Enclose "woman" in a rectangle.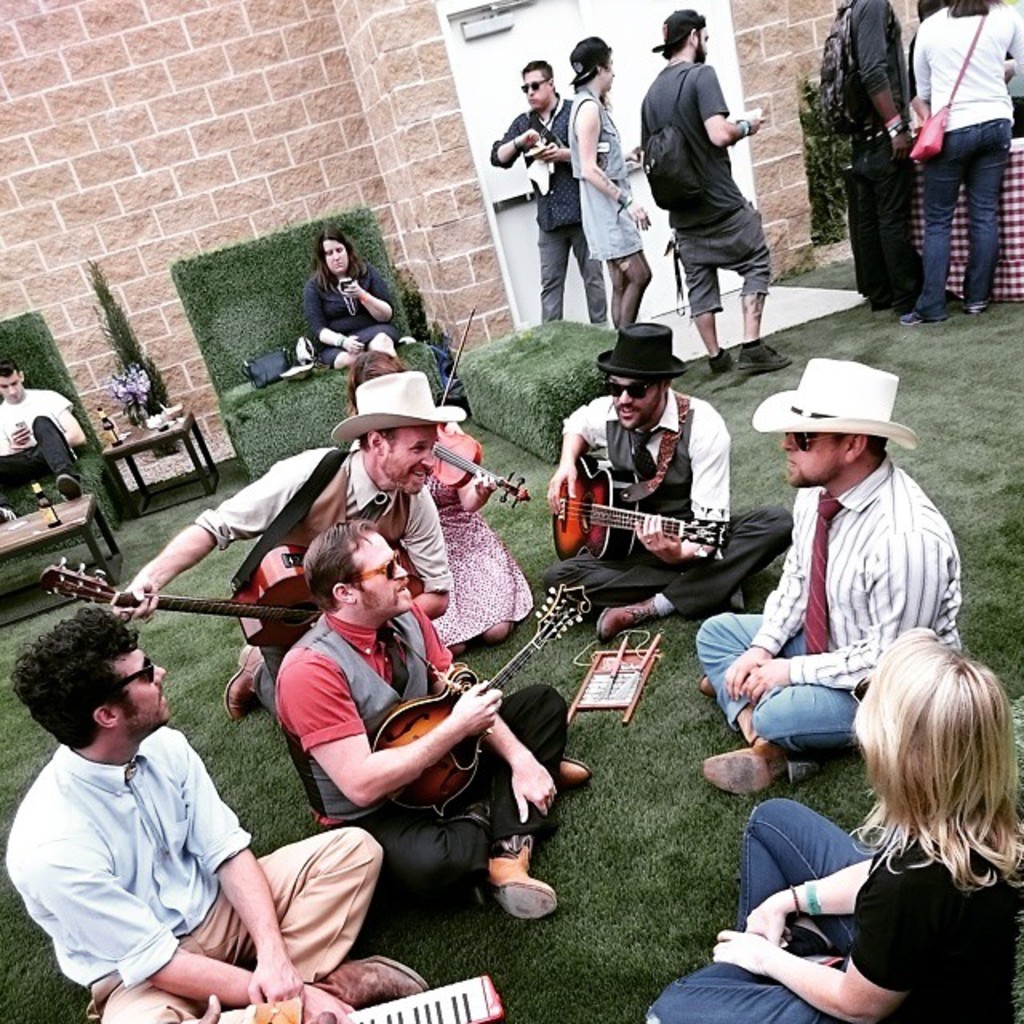
BBox(304, 224, 421, 378).
